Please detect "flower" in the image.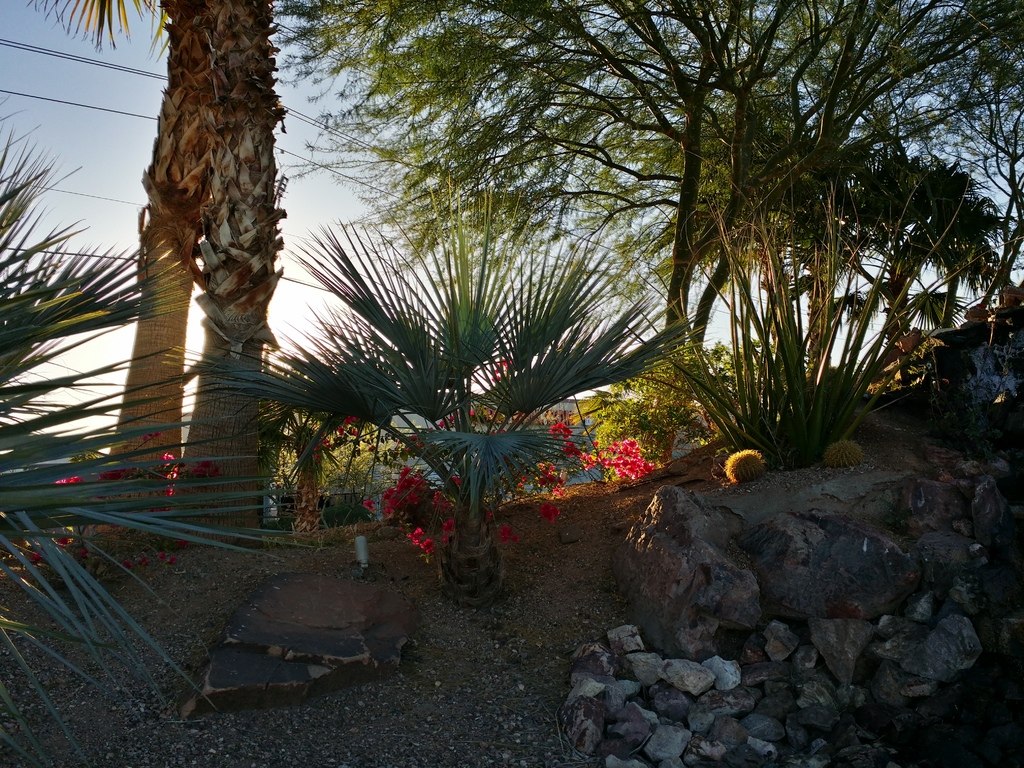
box(123, 560, 134, 569).
